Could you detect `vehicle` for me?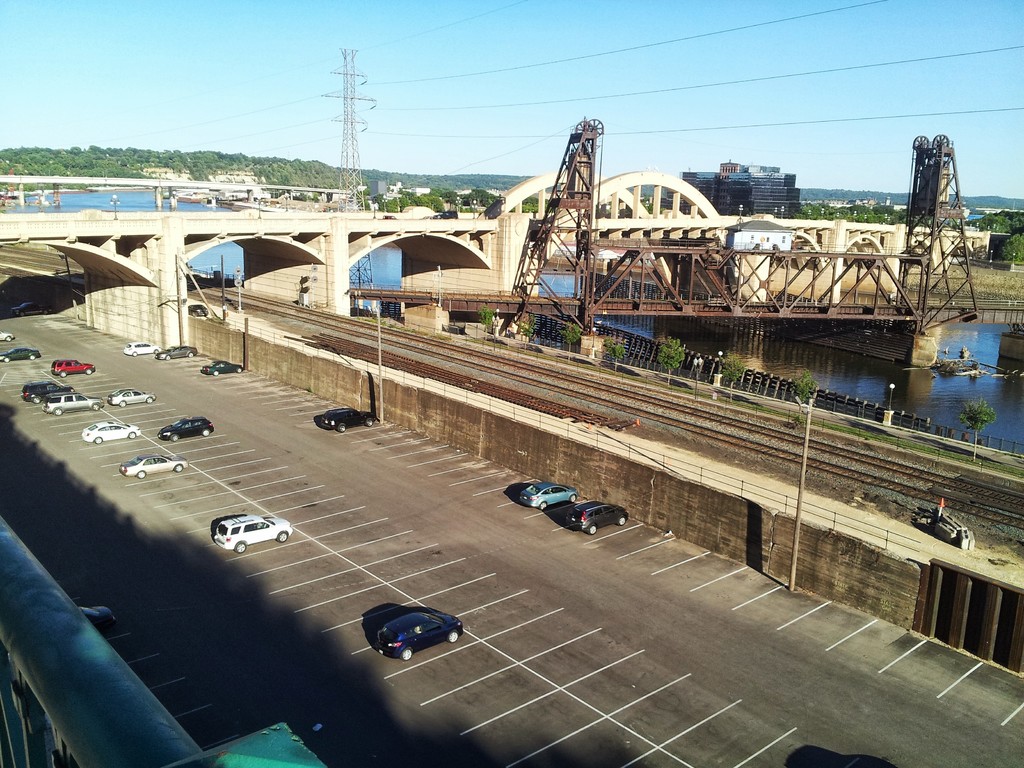
Detection result: detection(156, 413, 214, 444).
